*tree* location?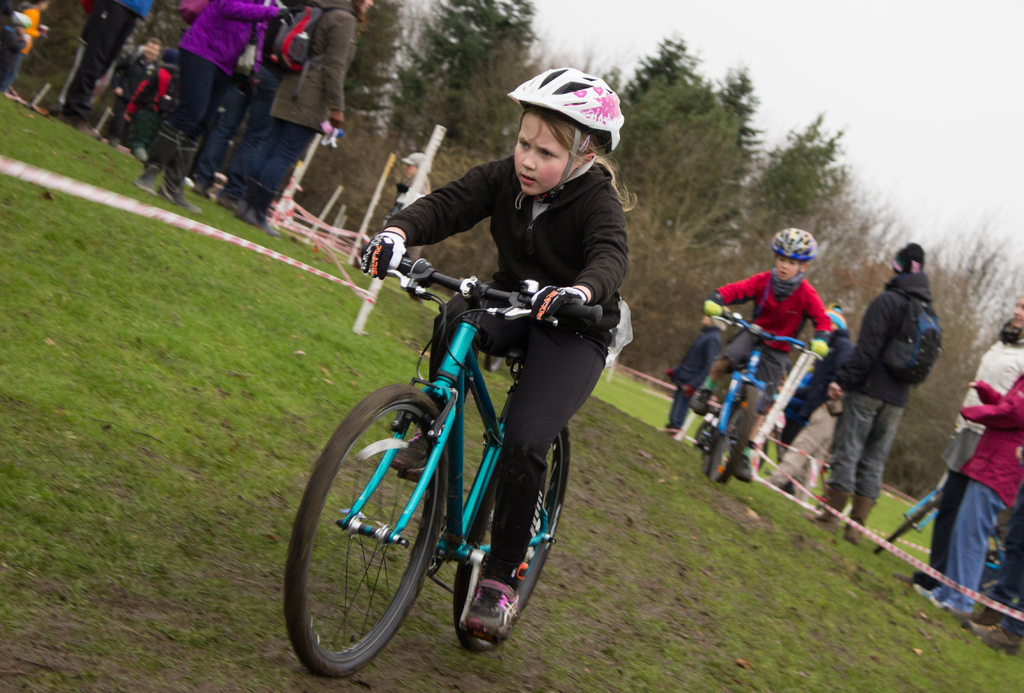
x1=720 y1=99 x2=852 y2=281
